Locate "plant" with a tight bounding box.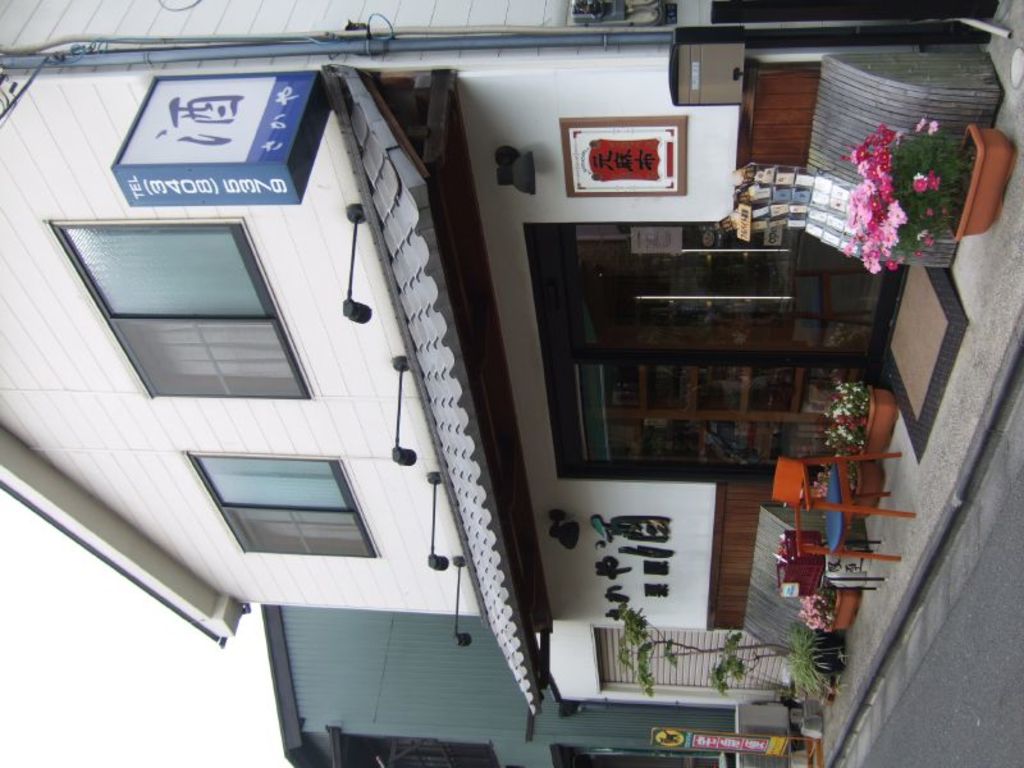
select_region(607, 605, 800, 695).
